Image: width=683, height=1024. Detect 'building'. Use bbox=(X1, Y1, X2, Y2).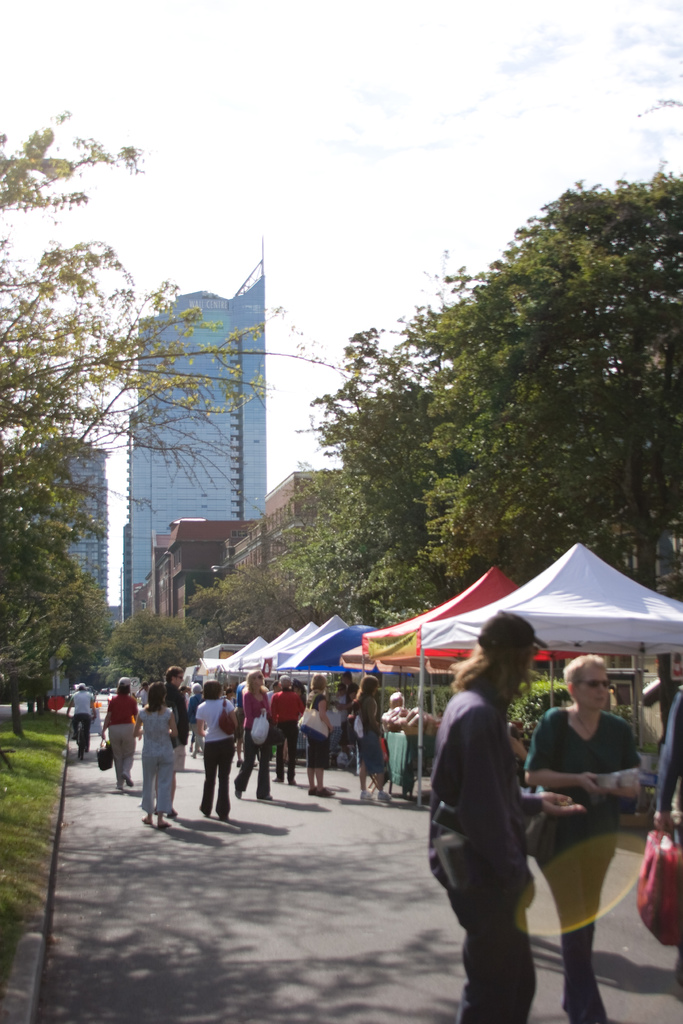
bbox=(129, 516, 254, 626).
